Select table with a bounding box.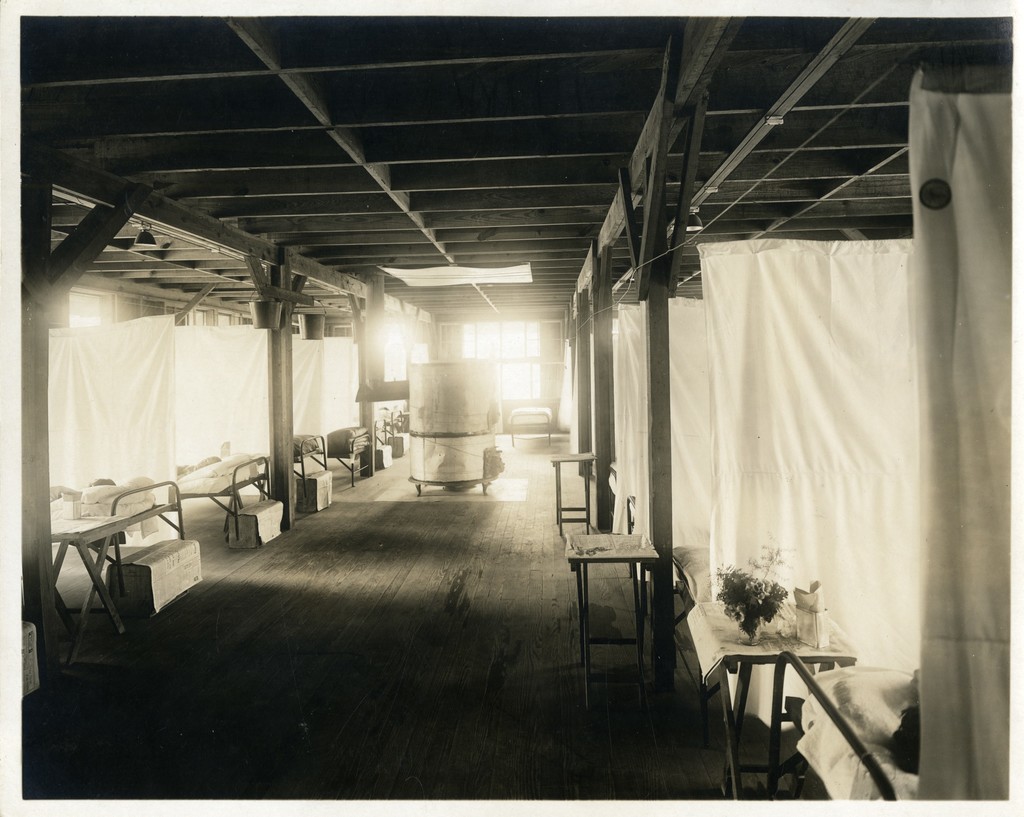
detection(556, 450, 596, 525).
